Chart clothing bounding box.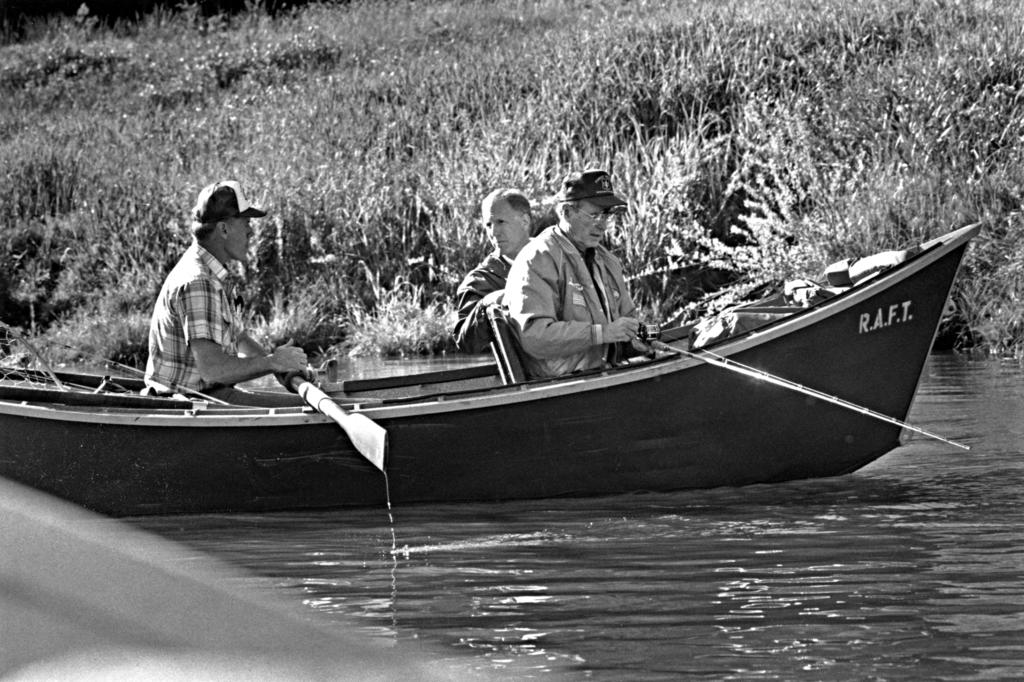
Charted: box=[142, 237, 302, 406].
